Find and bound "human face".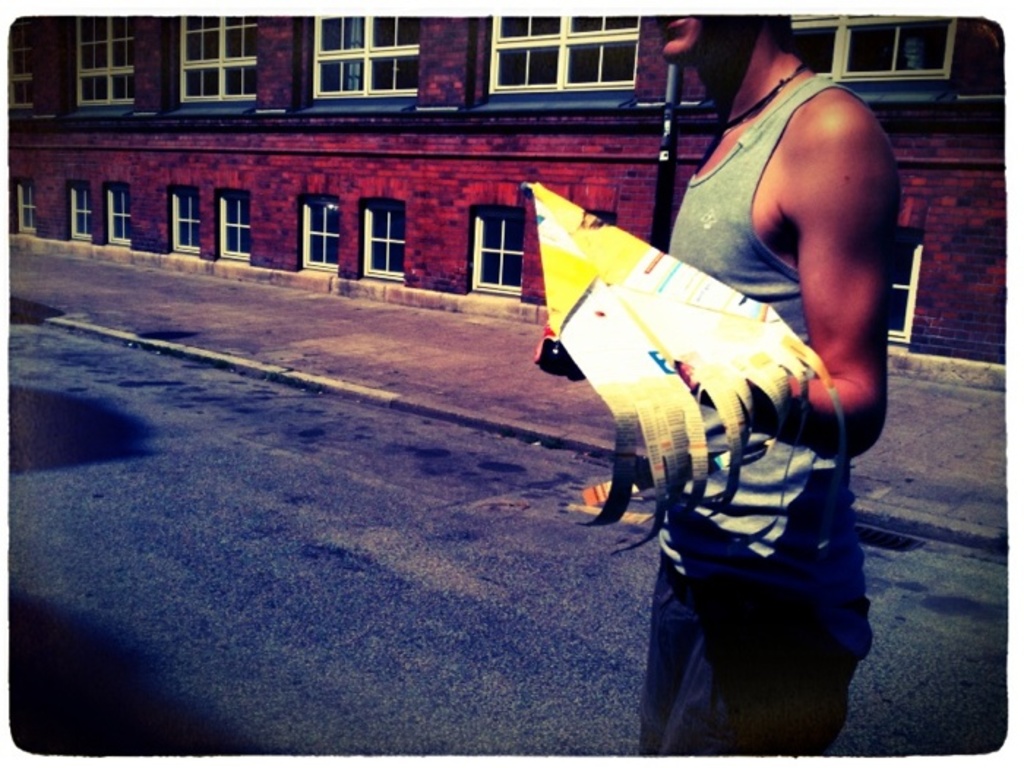
Bound: [655, 0, 737, 70].
